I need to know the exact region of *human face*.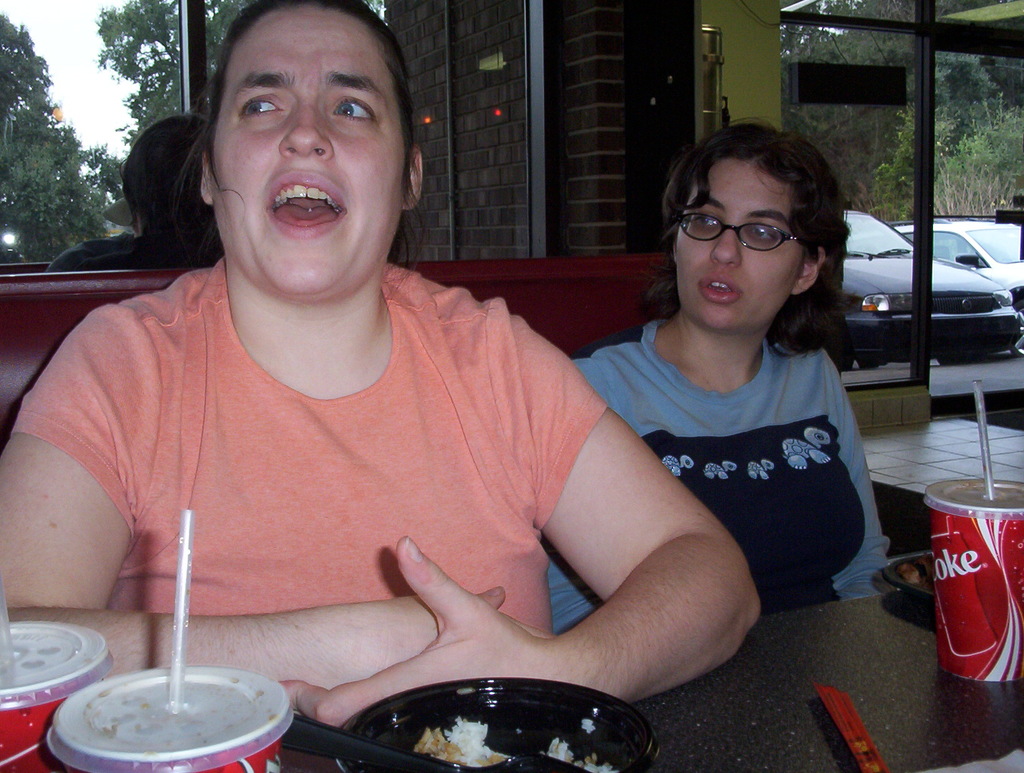
Region: (217,1,406,309).
